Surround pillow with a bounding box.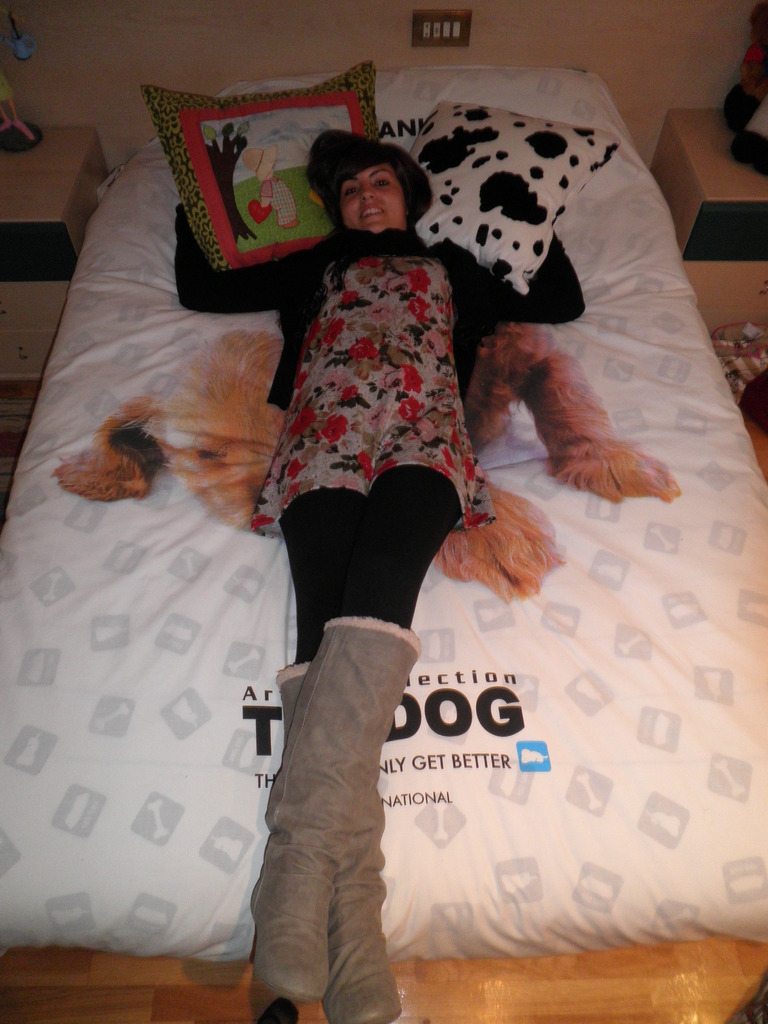
{"x1": 175, "y1": 71, "x2": 353, "y2": 284}.
